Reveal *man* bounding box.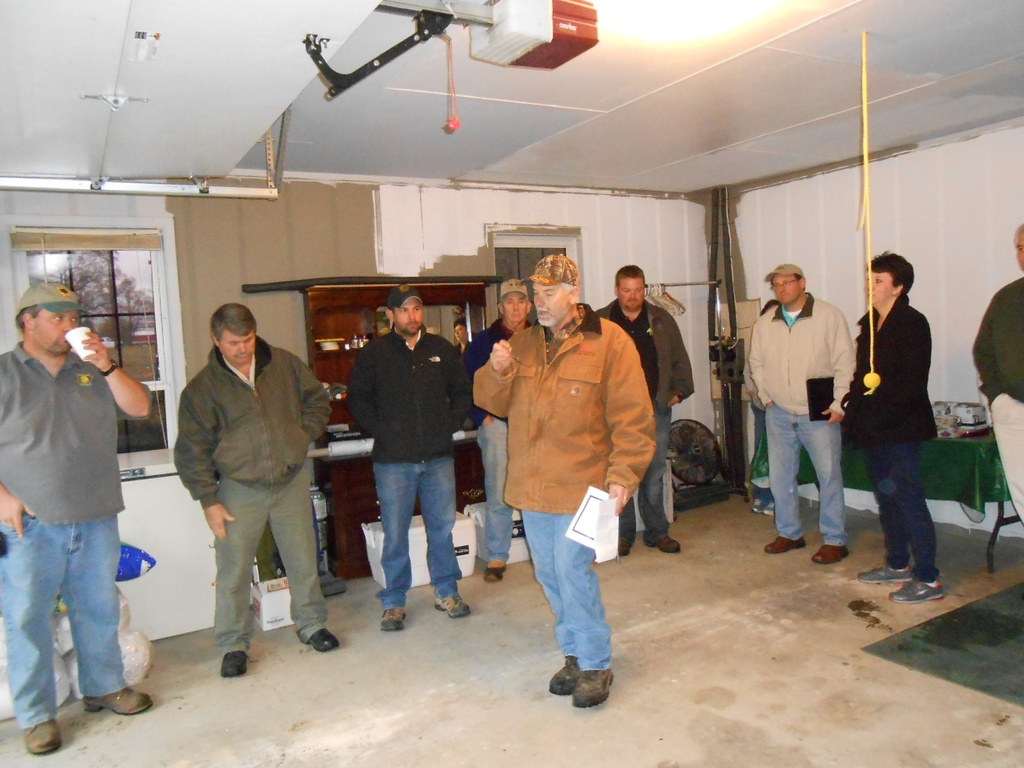
Revealed: crop(744, 261, 845, 550).
